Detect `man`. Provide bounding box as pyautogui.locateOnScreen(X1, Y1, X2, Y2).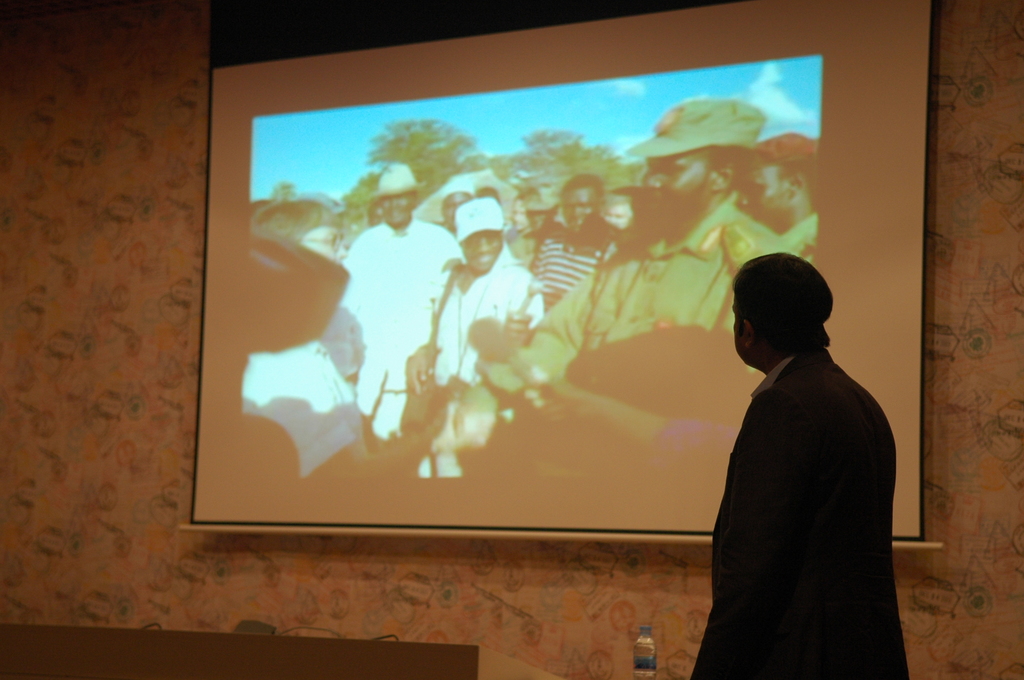
pyautogui.locateOnScreen(425, 193, 556, 421).
